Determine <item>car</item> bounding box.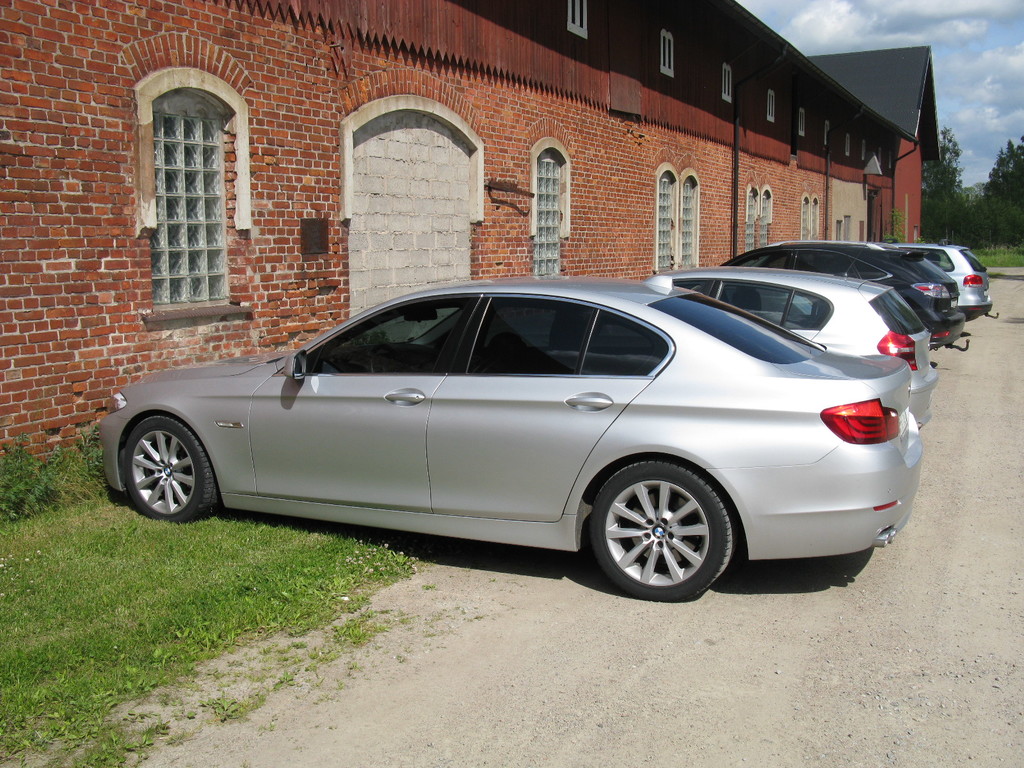
Determined: bbox=[879, 240, 995, 325].
